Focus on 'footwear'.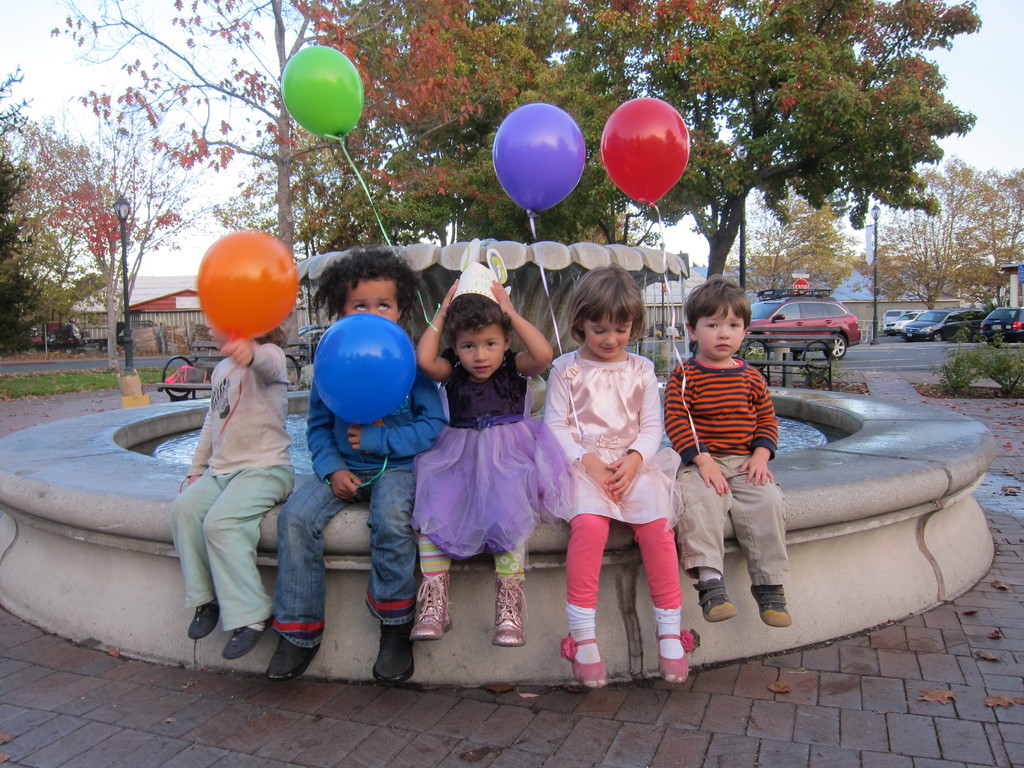
Focused at locate(748, 584, 792, 630).
